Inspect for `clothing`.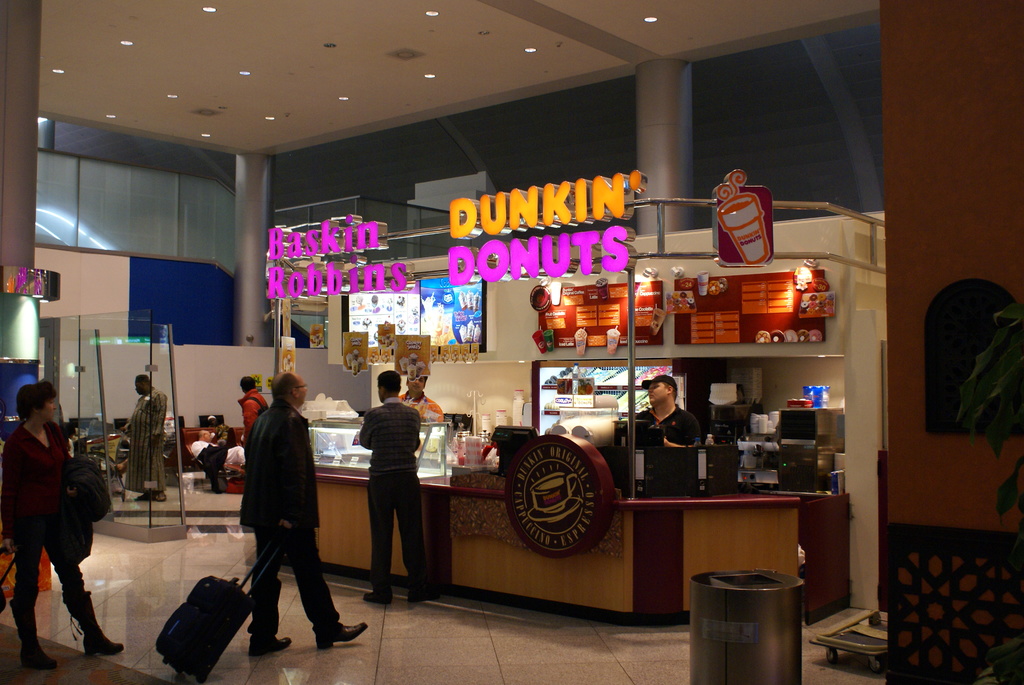
Inspection: bbox=[234, 393, 339, 638].
